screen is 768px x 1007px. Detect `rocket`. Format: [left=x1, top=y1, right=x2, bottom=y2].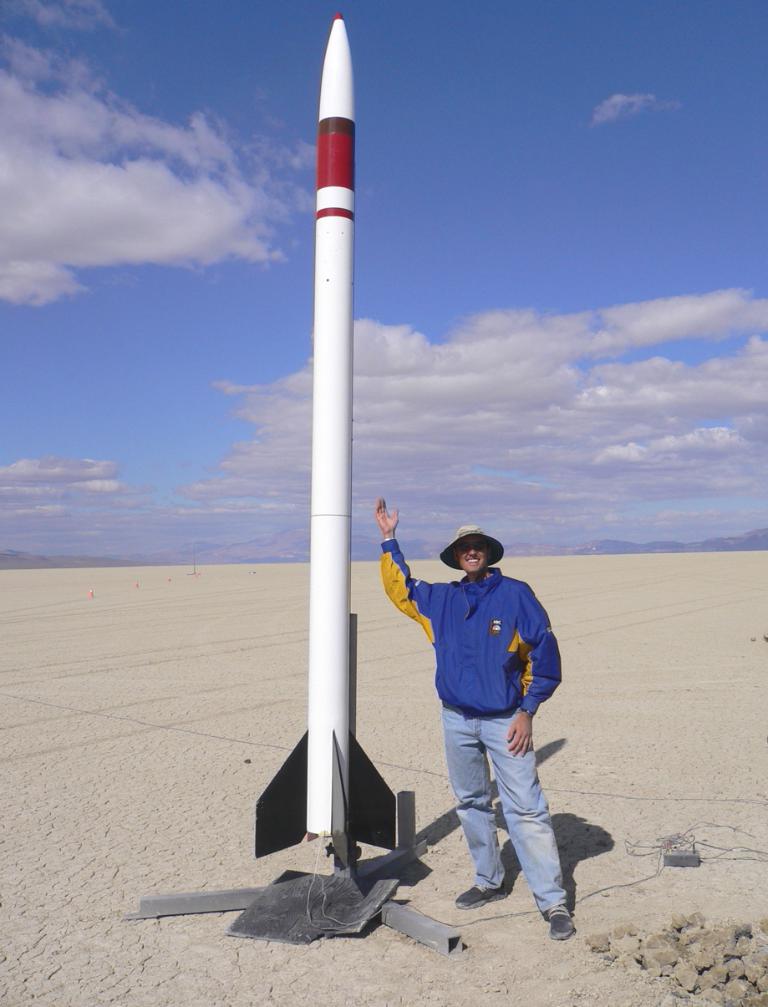
[left=253, top=13, right=396, bottom=865].
